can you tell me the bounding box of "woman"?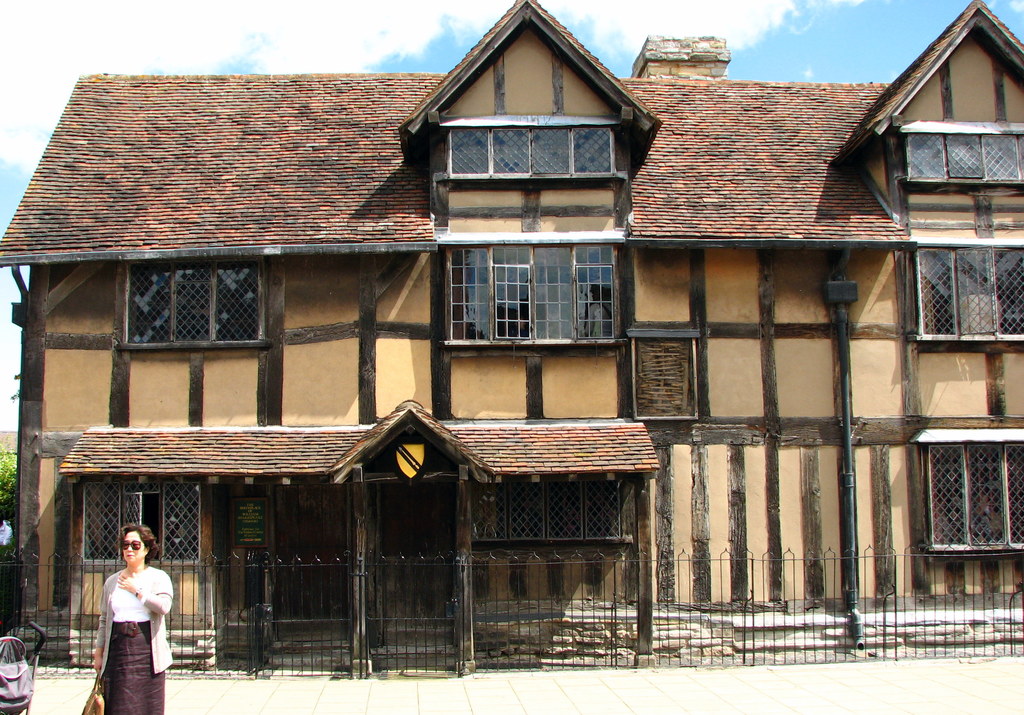
(79,521,164,711).
